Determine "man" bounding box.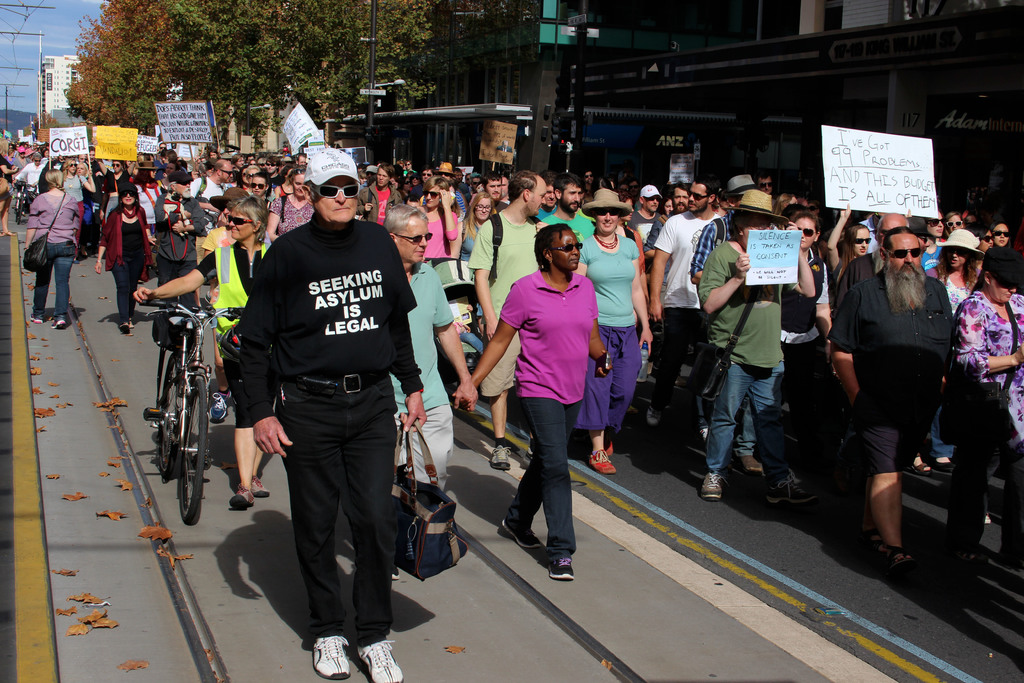
Determined: detection(154, 167, 214, 345).
